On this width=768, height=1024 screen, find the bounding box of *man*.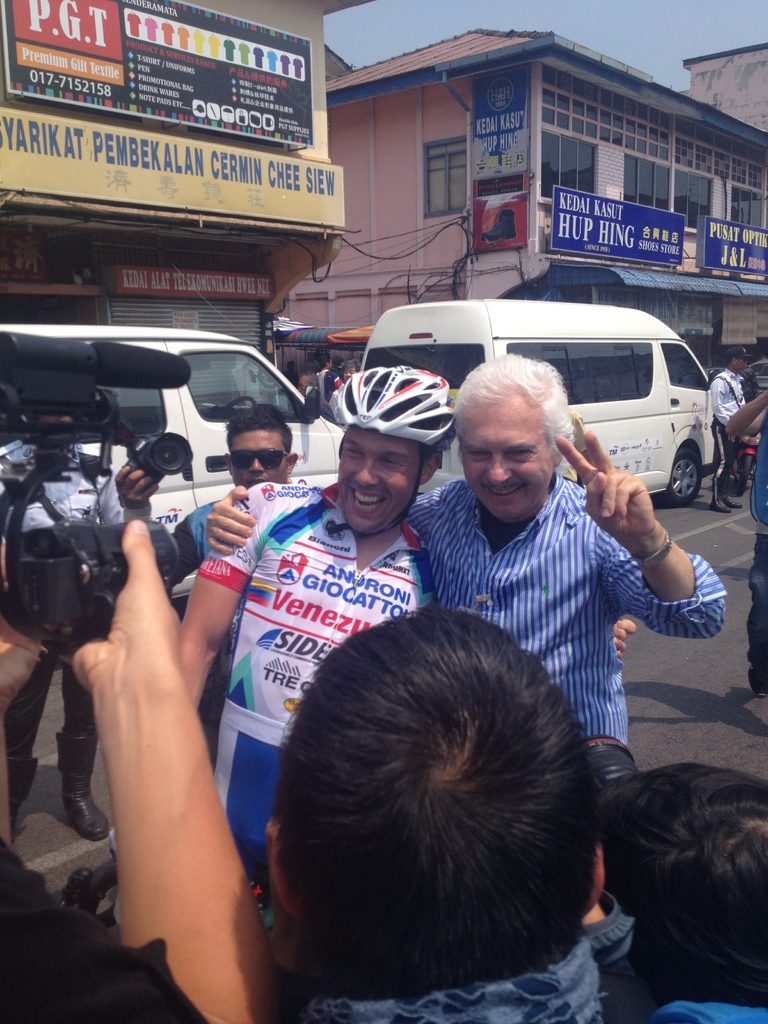
Bounding box: bbox(341, 365, 357, 380).
